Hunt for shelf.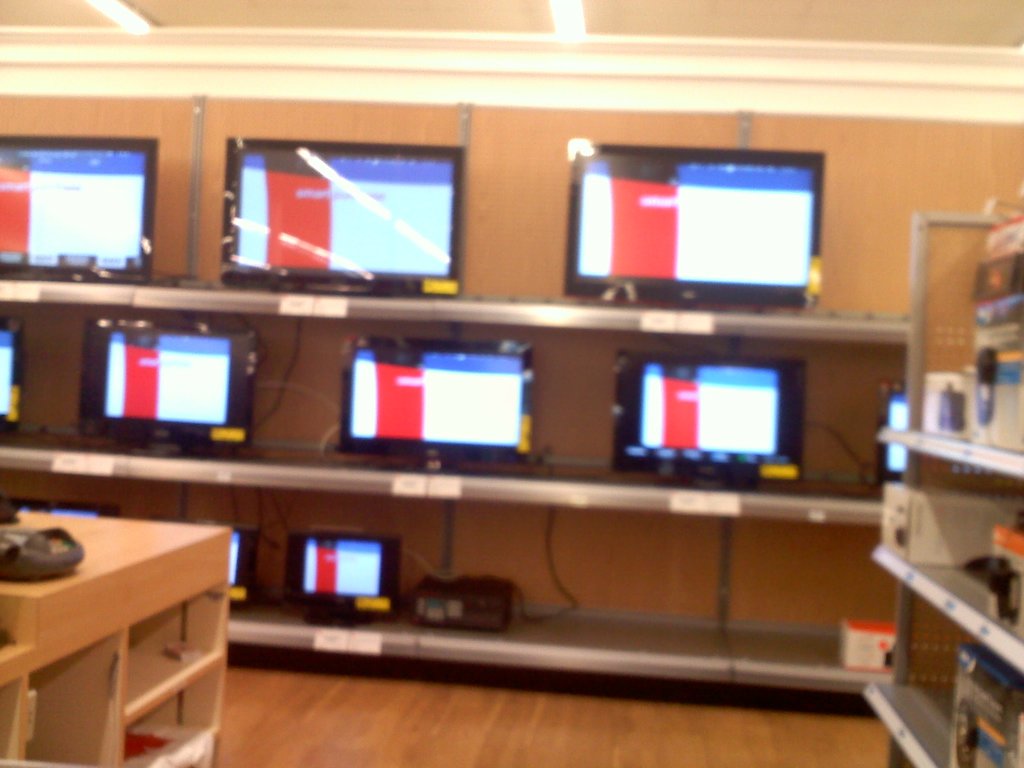
Hunted down at <bbox>0, 271, 916, 357</bbox>.
